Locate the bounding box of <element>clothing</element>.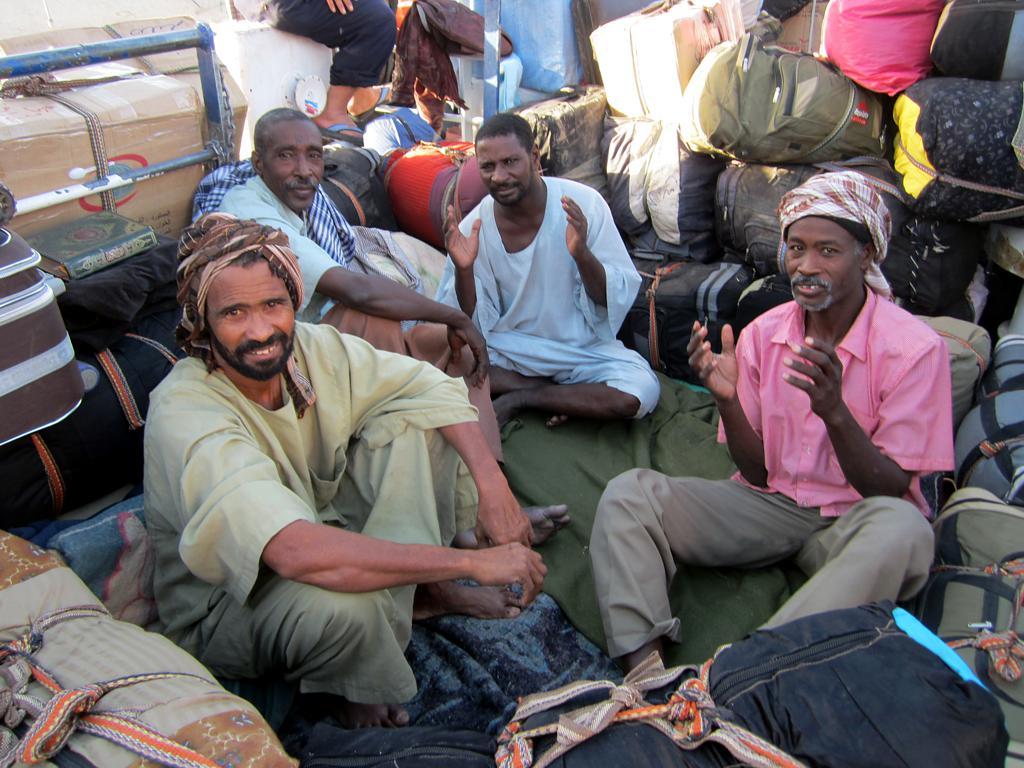
Bounding box: [257, 0, 406, 109].
